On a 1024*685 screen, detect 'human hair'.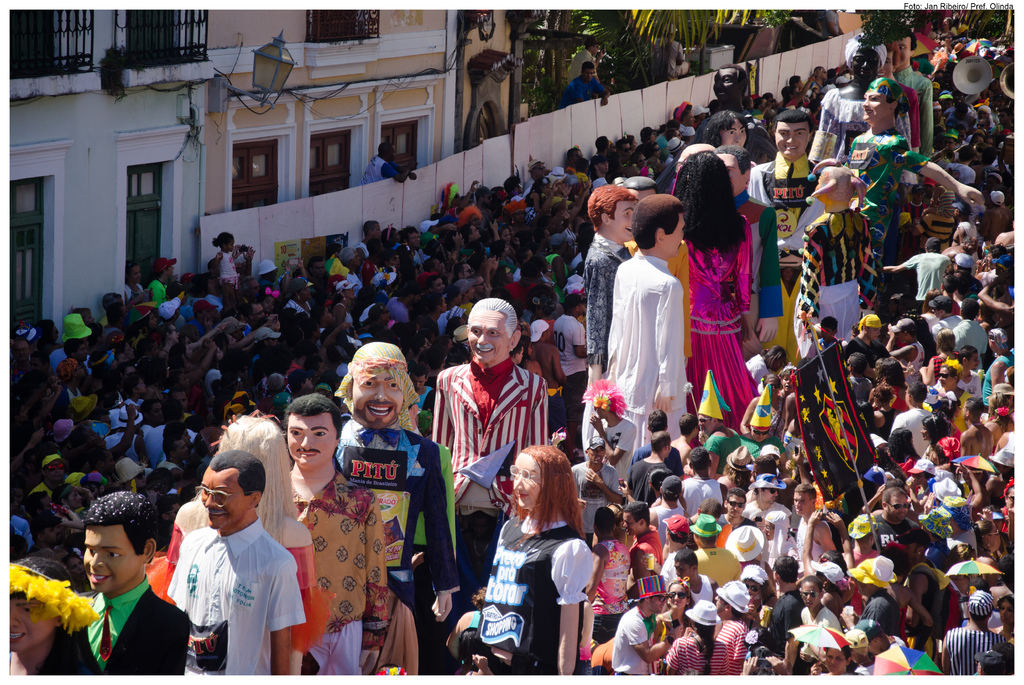
{"x1": 941, "y1": 272, "x2": 959, "y2": 295}.
